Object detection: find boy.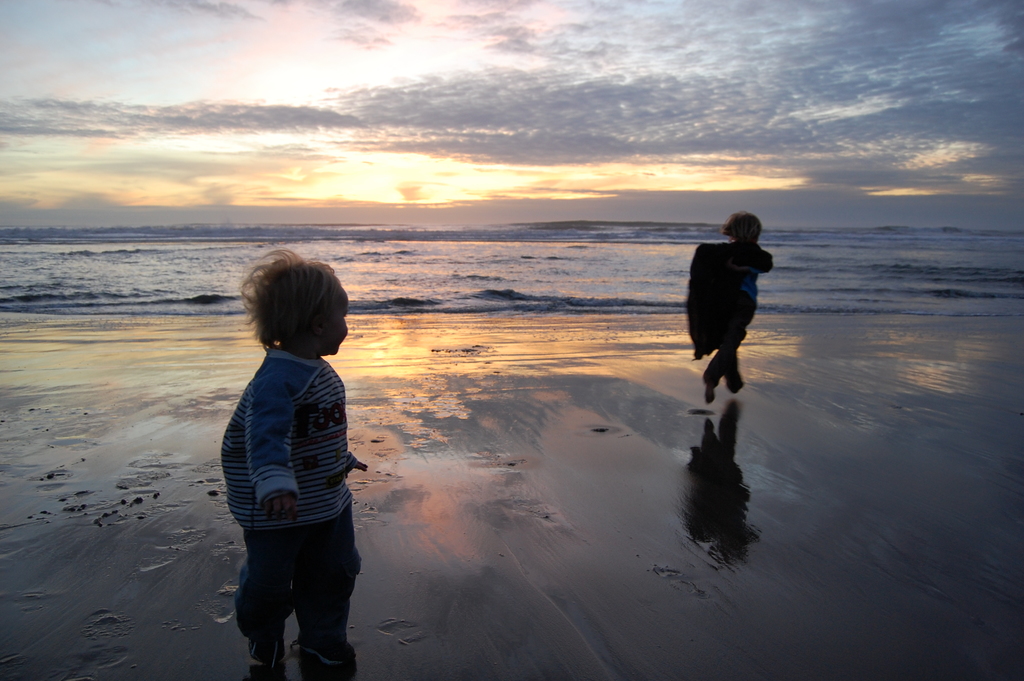
detection(220, 249, 364, 668).
